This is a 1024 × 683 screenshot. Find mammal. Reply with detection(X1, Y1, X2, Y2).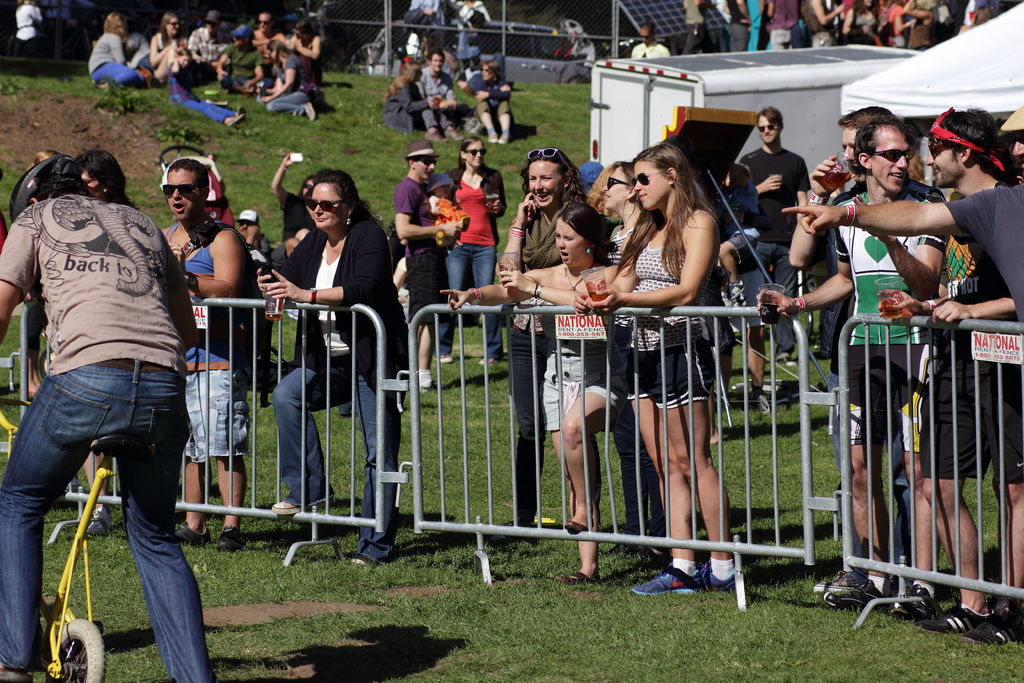
detection(739, 101, 813, 293).
